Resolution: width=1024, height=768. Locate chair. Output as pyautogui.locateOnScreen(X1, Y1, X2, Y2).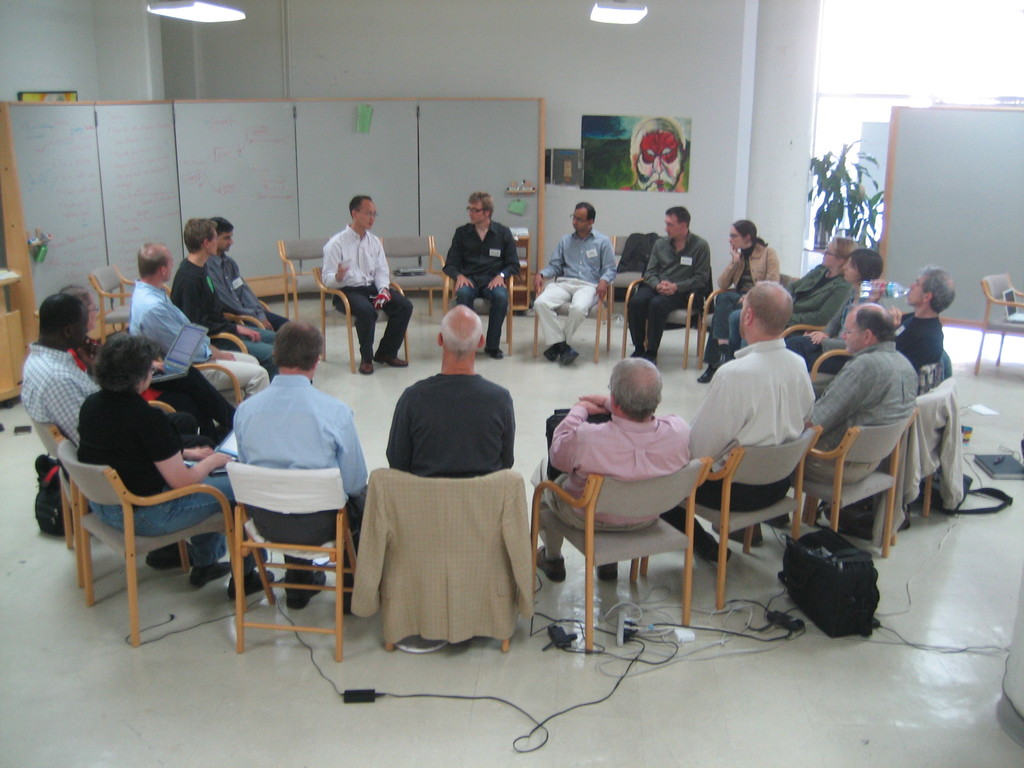
pyautogui.locateOnScreen(526, 458, 705, 653).
